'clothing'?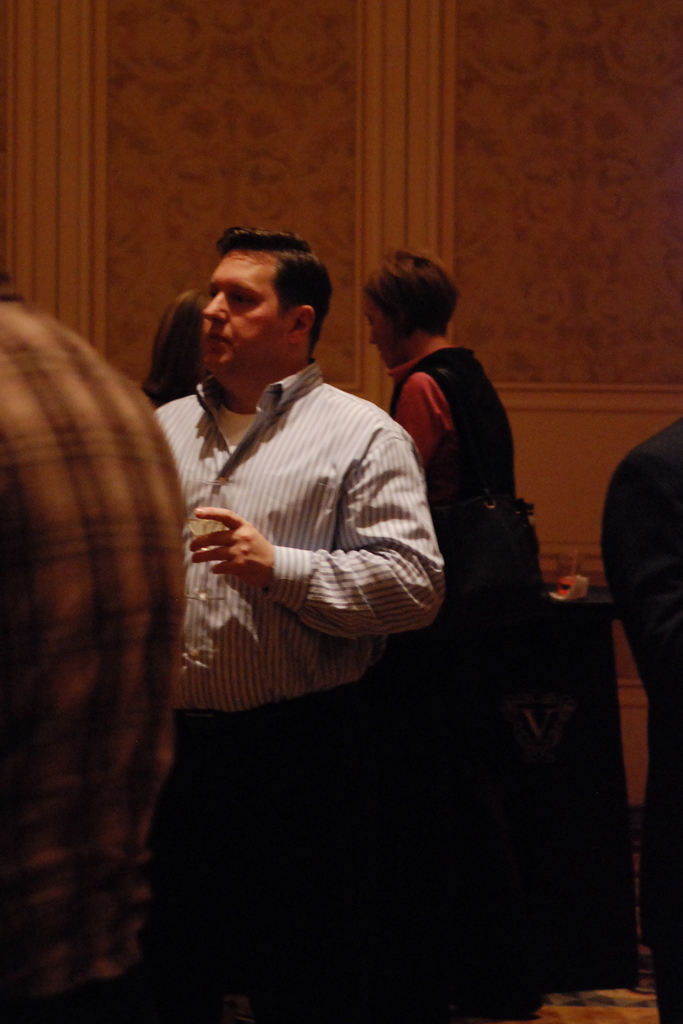
{"x1": 388, "y1": 349, "x2": 539, "y2": 971}
